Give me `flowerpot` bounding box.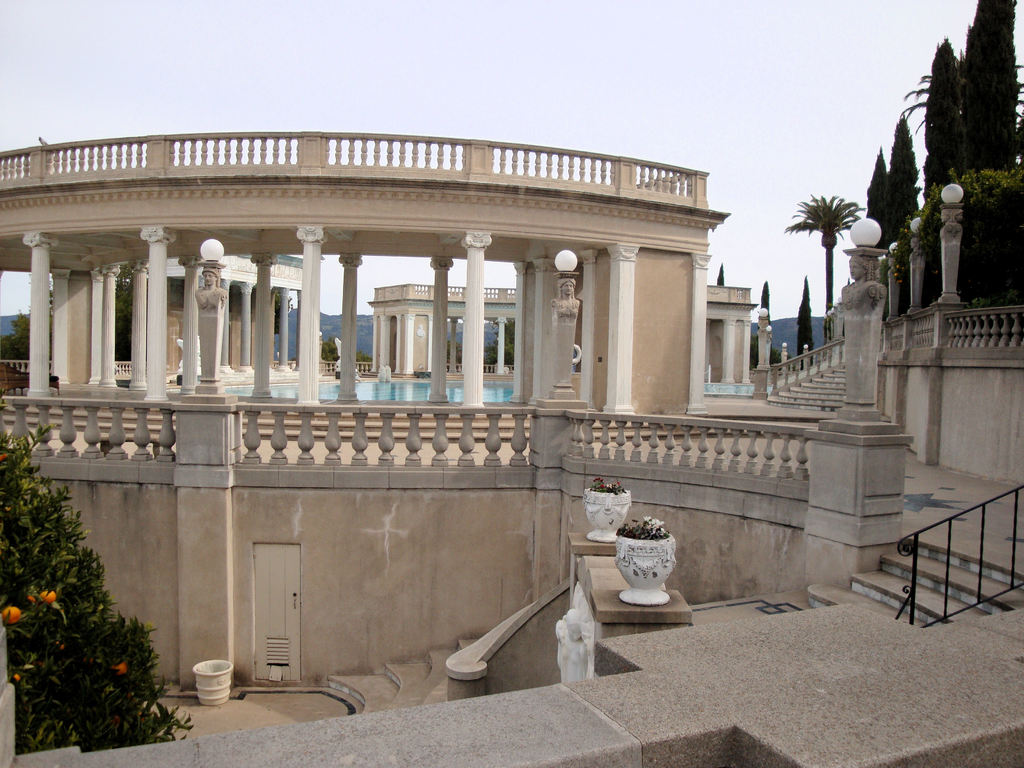
rect(193, 656, 235, 703).
